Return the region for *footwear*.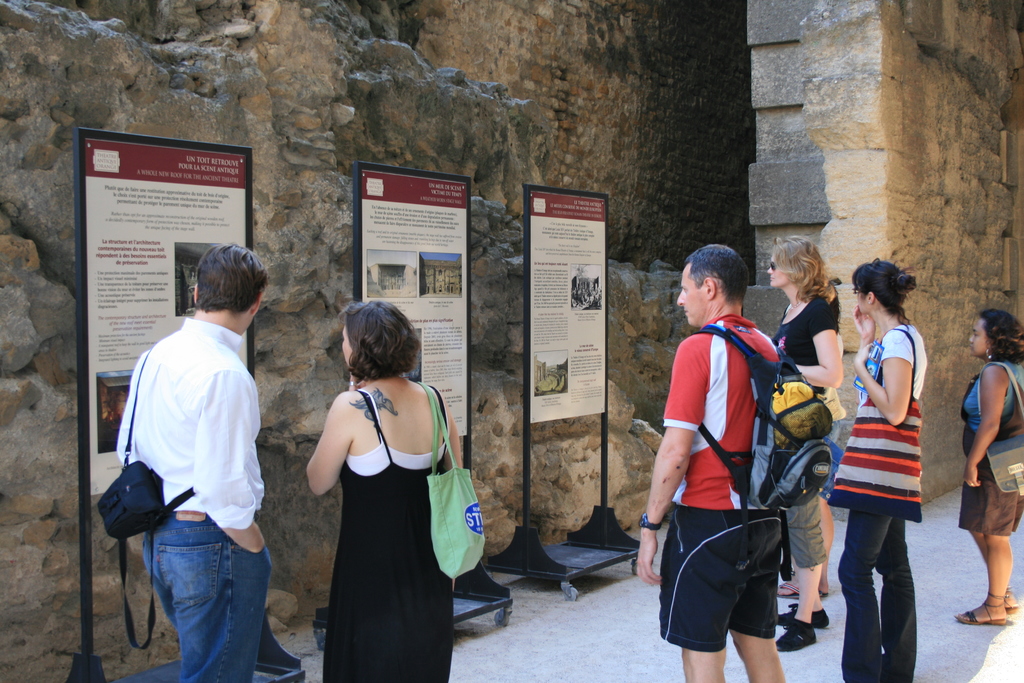
bbox=(1004, 583, 1020, 612).
